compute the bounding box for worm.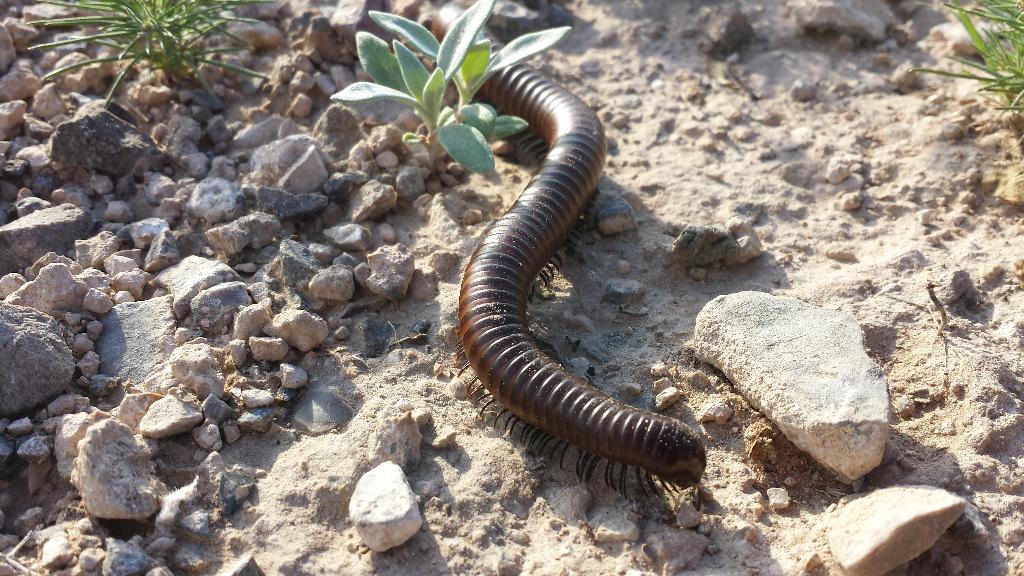
(435,0,710,513).
